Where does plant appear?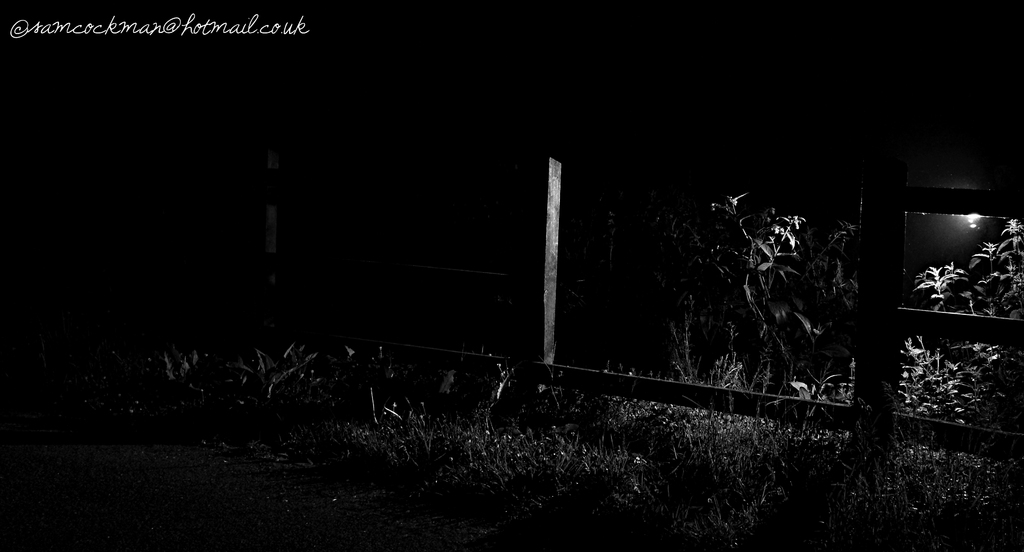
Appears at BBox(881, 339, 1023, 442).
